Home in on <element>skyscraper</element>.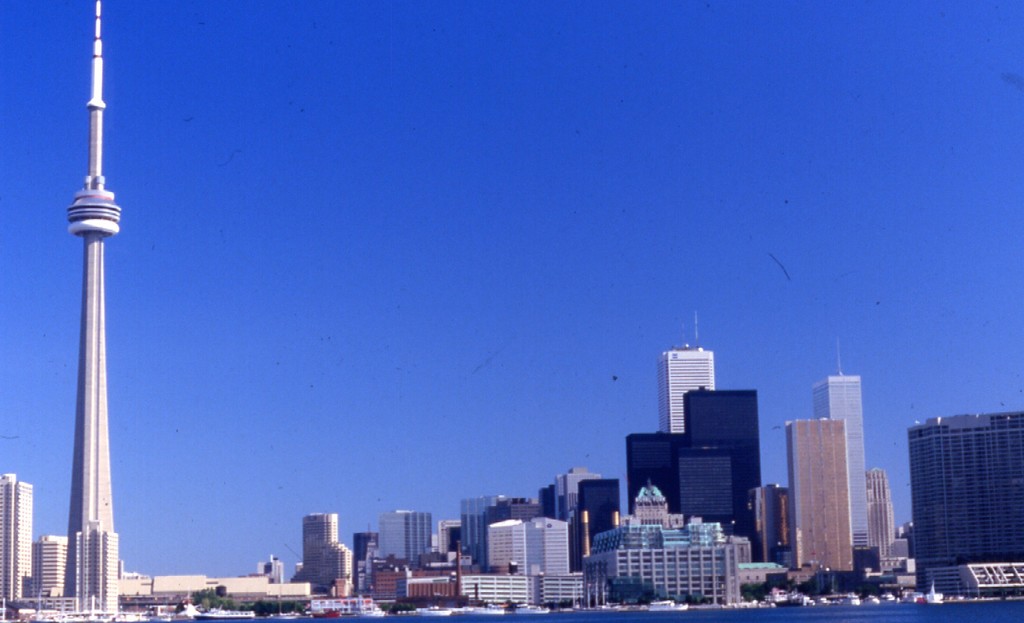
Homed in at bbox=[812, 375, 877, 568].
